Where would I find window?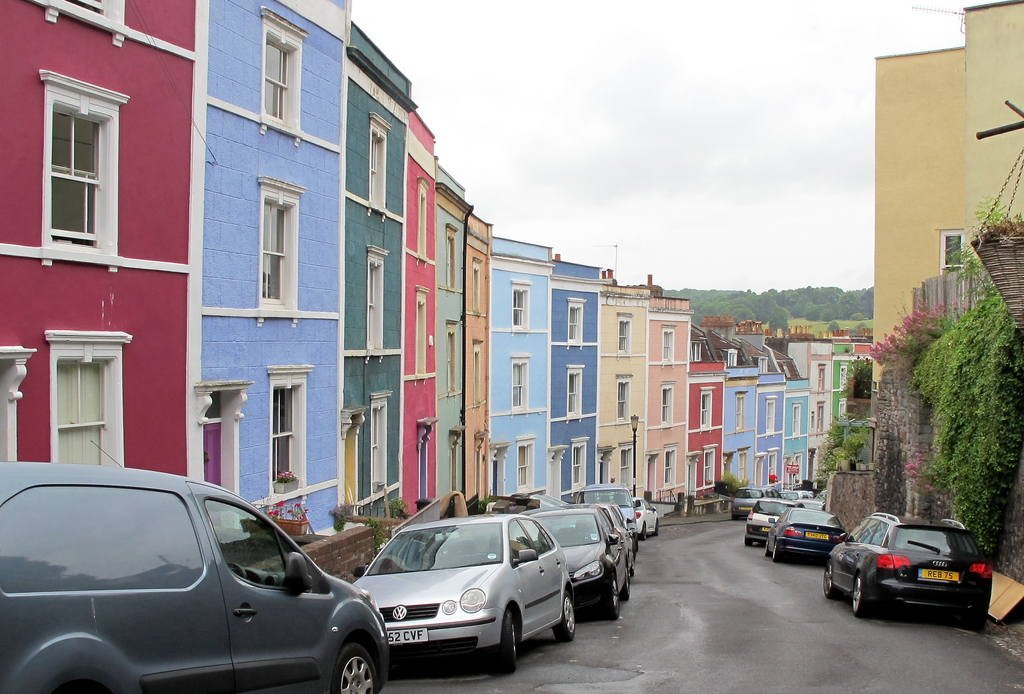
At bbox=[266, 364, 308, 500].
